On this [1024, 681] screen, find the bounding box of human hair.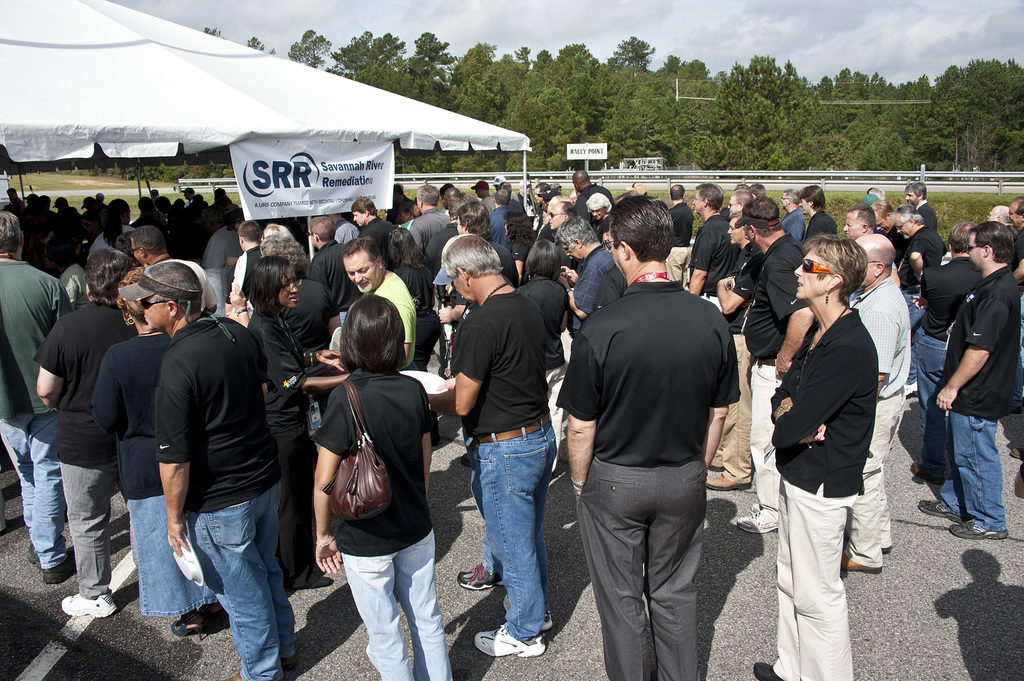
Bounding box: bbox(569, 190, 577, 203).
